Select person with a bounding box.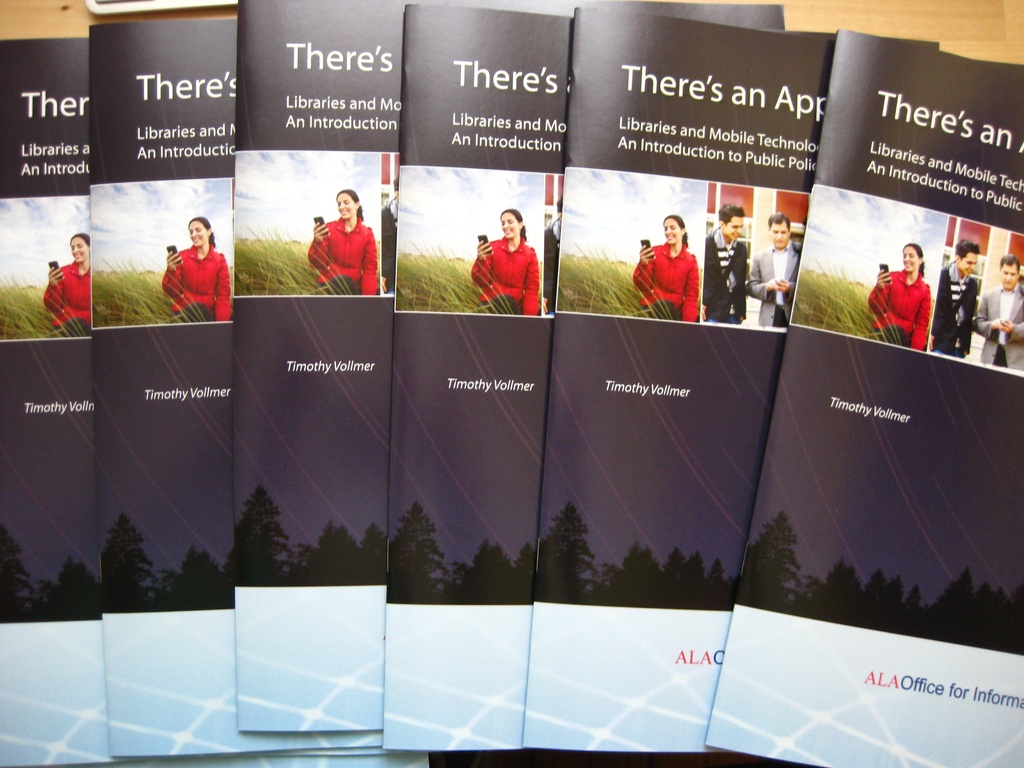
box=[938, 241, 980, 363].
